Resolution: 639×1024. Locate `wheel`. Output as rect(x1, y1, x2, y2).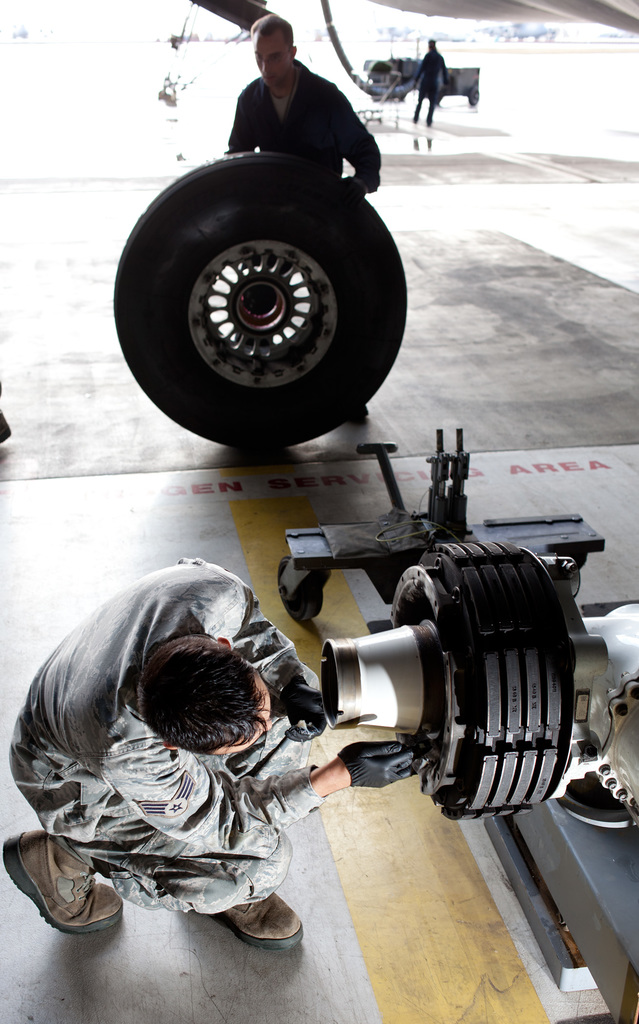
rect(121, 164, 407, 440).
